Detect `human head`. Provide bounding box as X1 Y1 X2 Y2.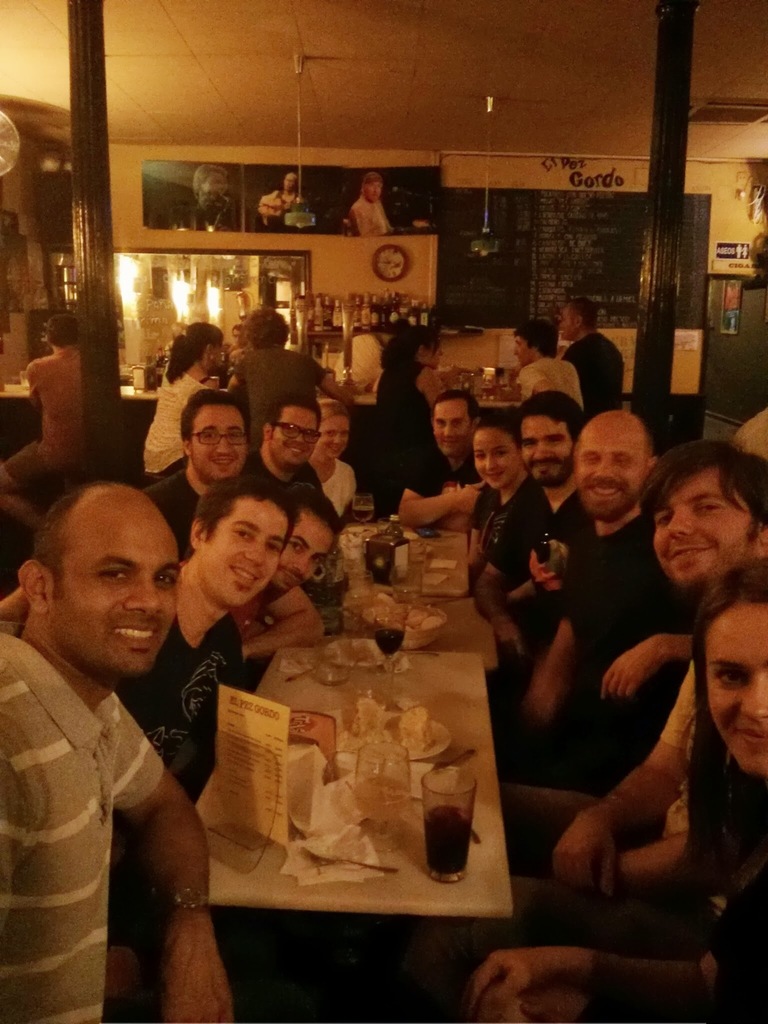
181 319 228 369.
